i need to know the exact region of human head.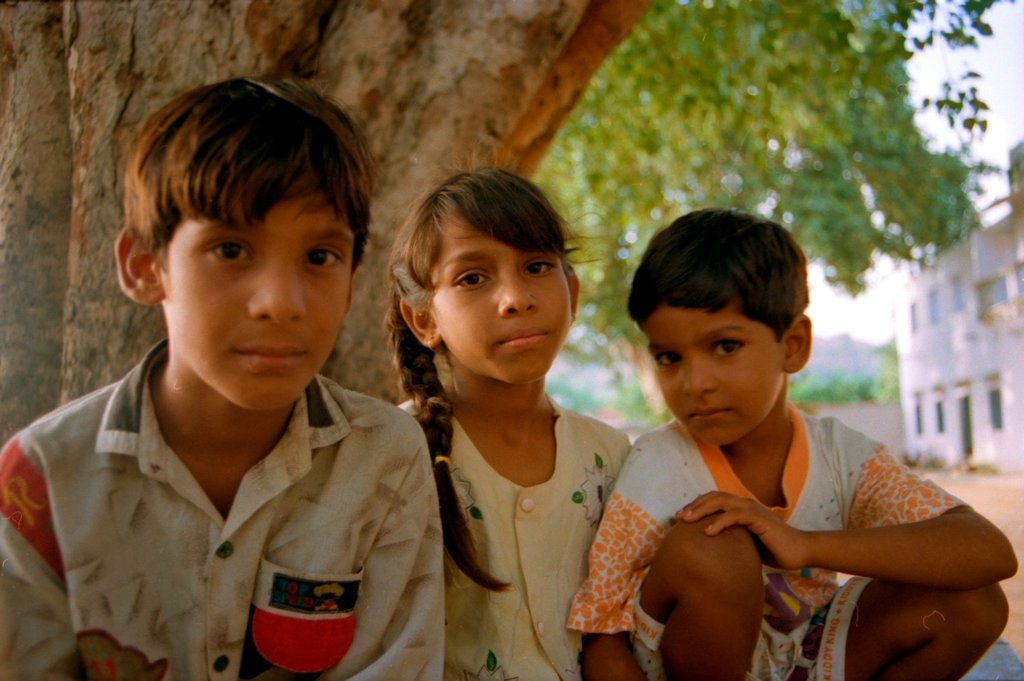
Region: [x1=630, y1=213, x2=811, y2=449].
